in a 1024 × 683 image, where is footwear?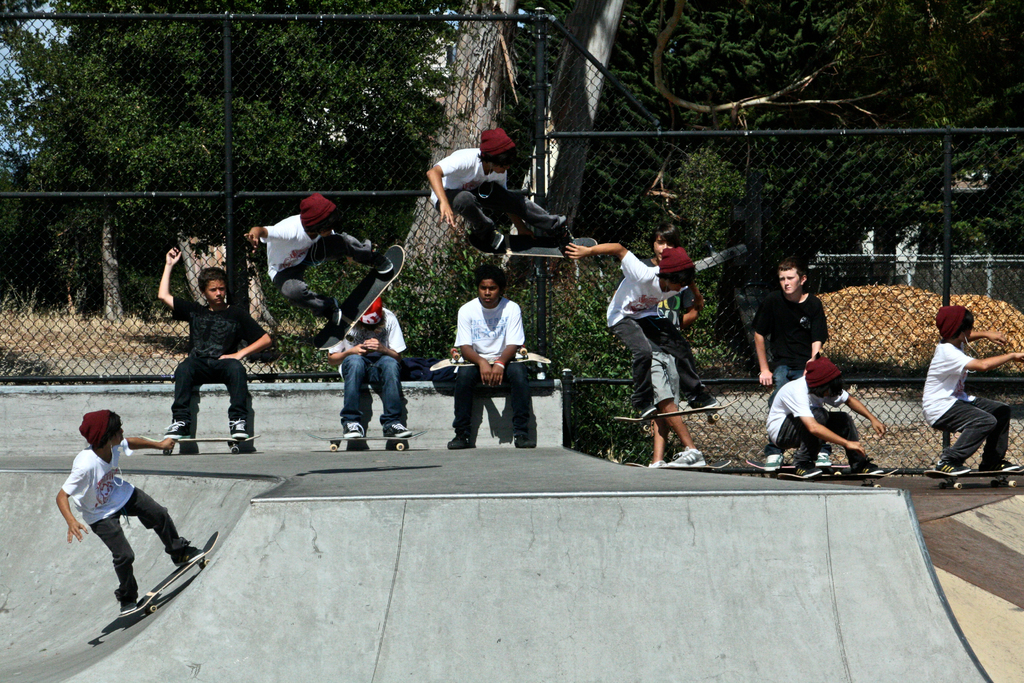
left=331, top=304, right=345, bottom=329.
